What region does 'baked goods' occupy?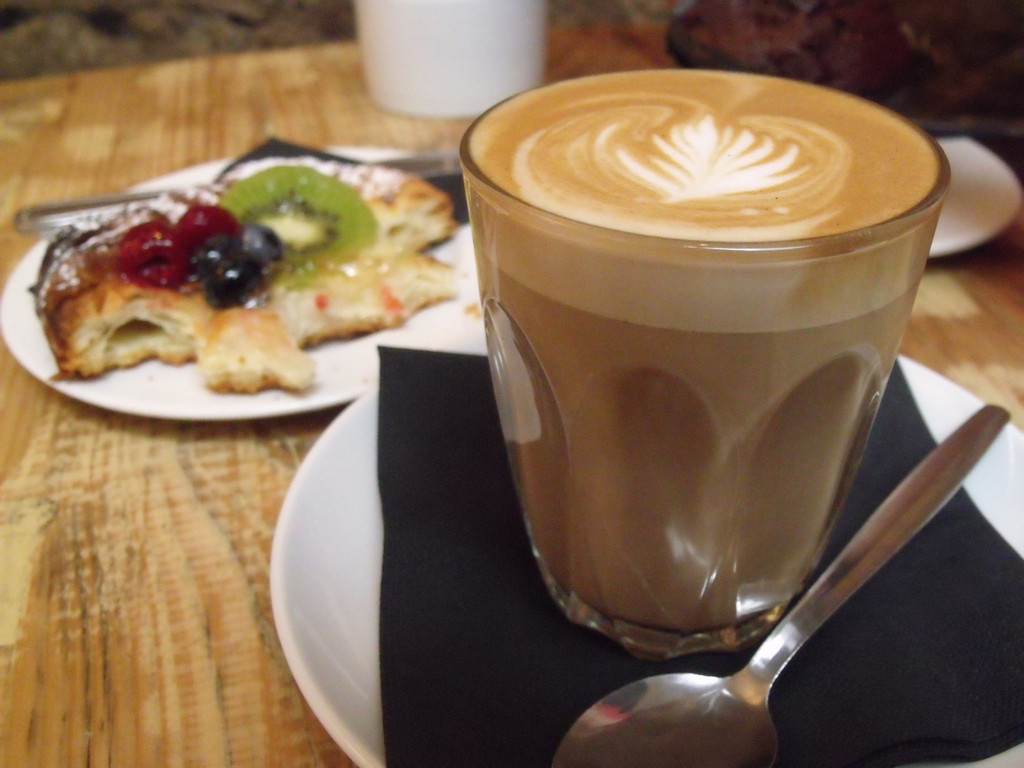
[x1=36, y1=199, x2=320, y2=403].
